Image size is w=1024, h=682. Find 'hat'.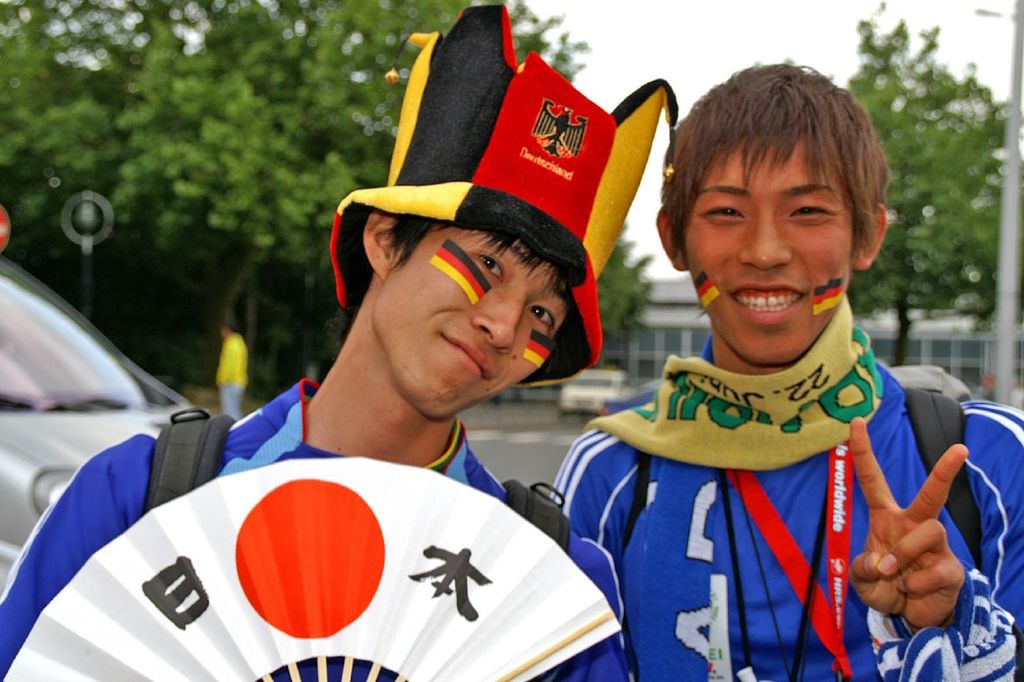
[326,1,680,385].
